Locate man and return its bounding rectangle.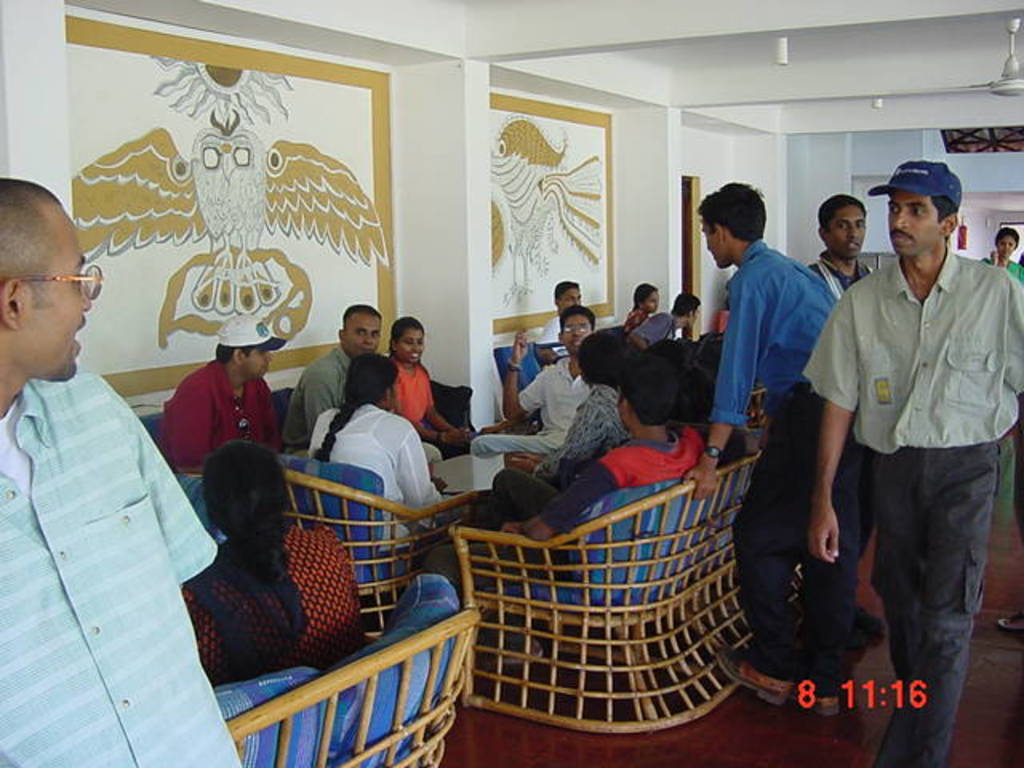
(293, 301, 384, 450).
